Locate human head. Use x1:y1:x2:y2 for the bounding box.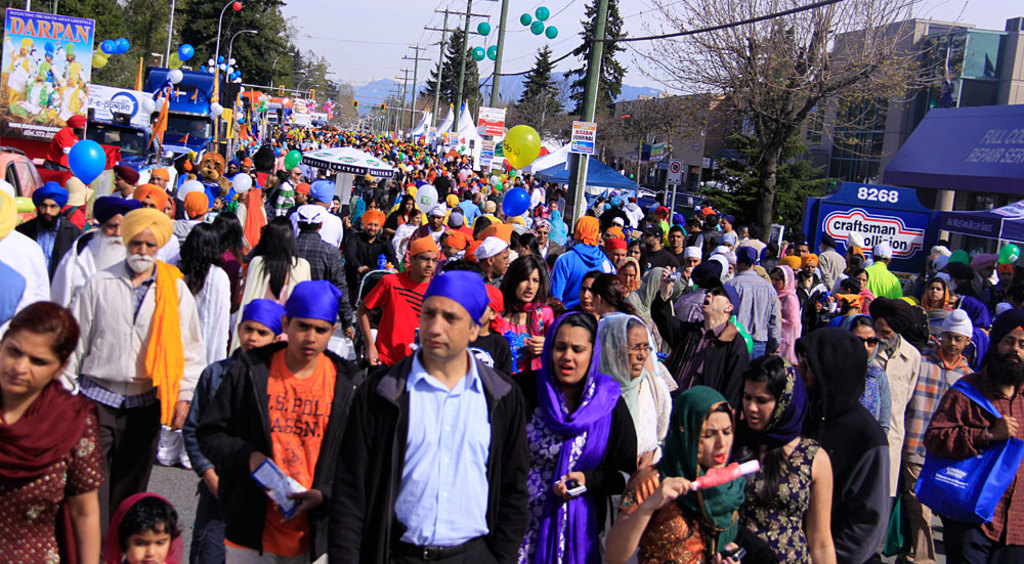
937:310:970:357.
